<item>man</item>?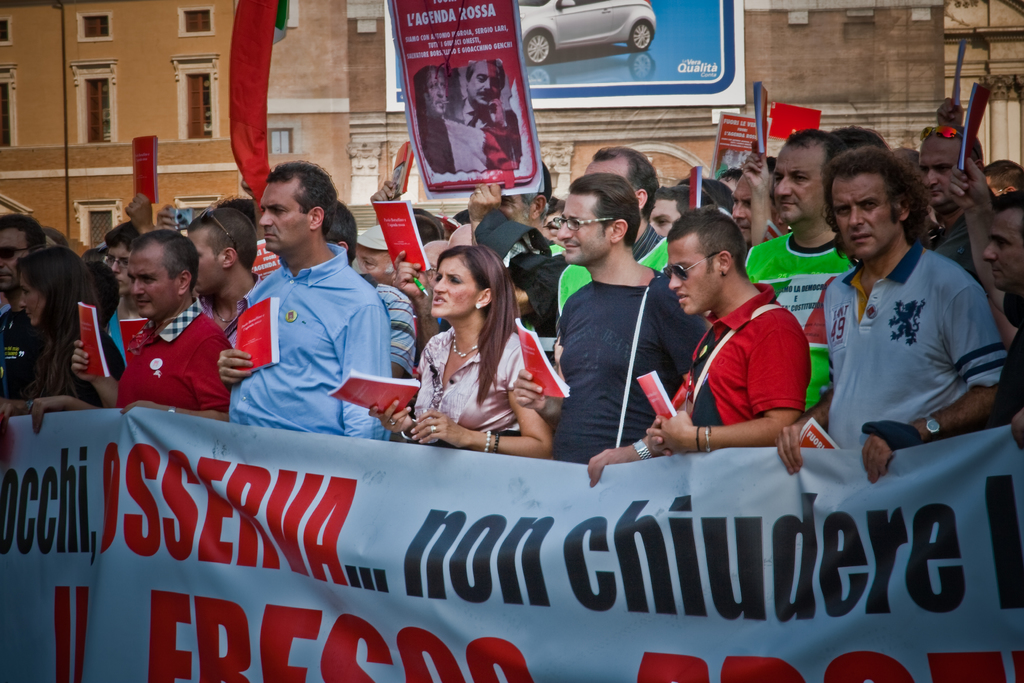
[x1=417, y1=67, x2=490, y2=167]
